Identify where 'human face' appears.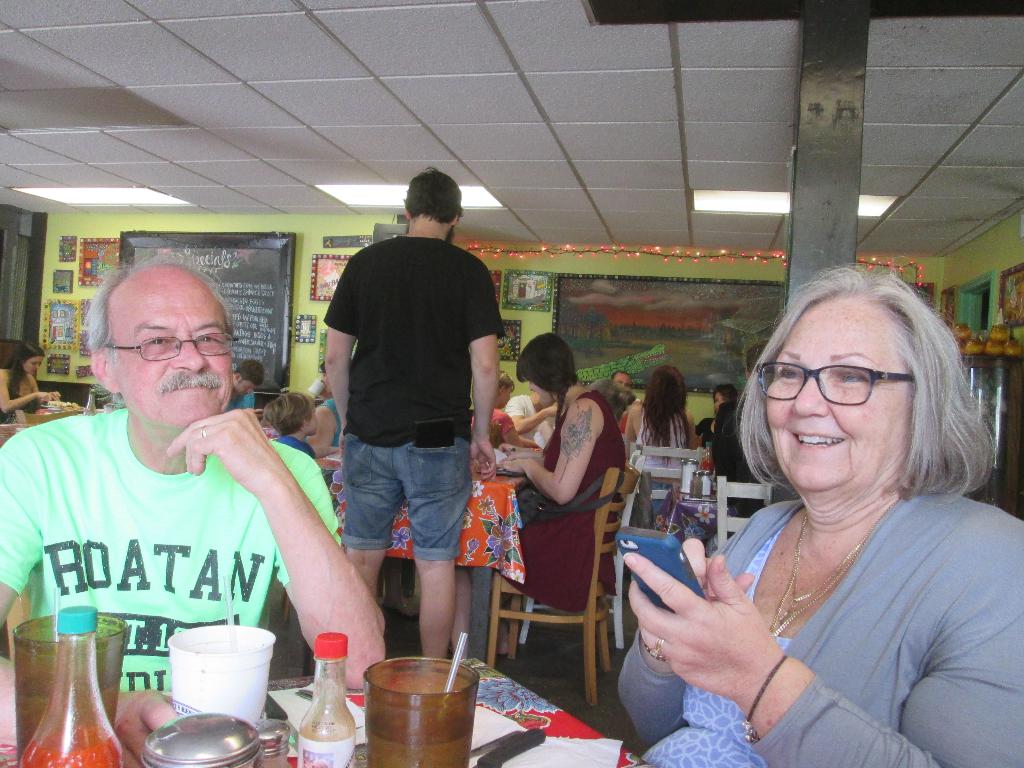
Appears at <bbox>238, 376, 259, 399</bbox>.
